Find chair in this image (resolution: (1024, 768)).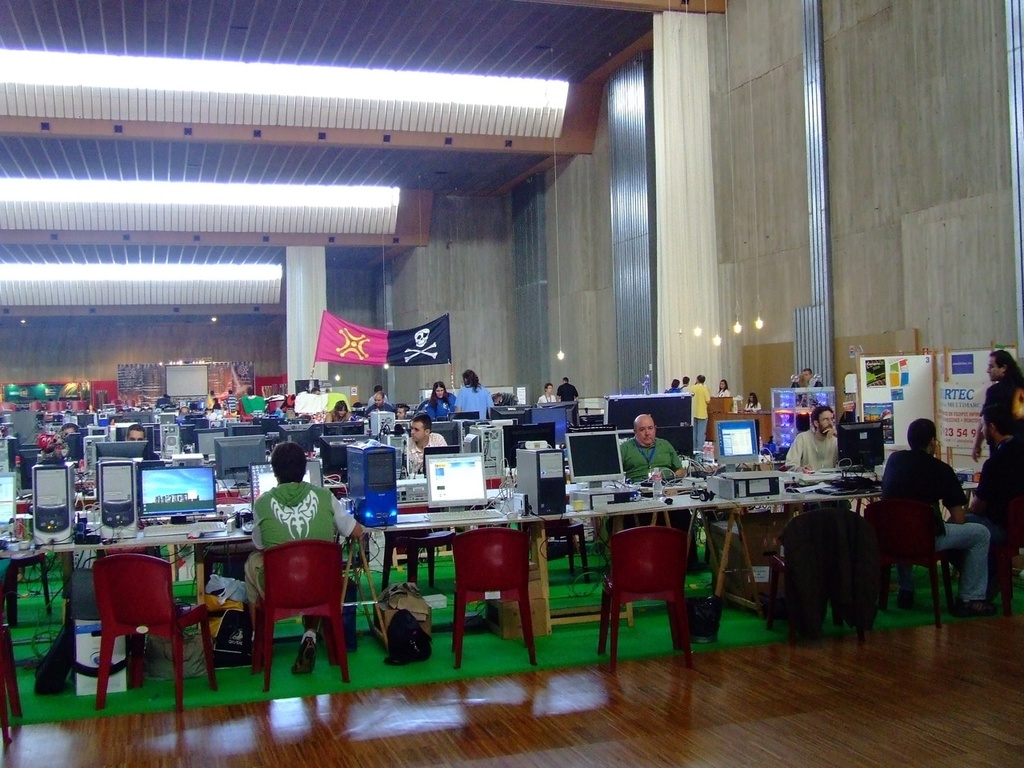
bbox=[768, 506, 881, 634].
